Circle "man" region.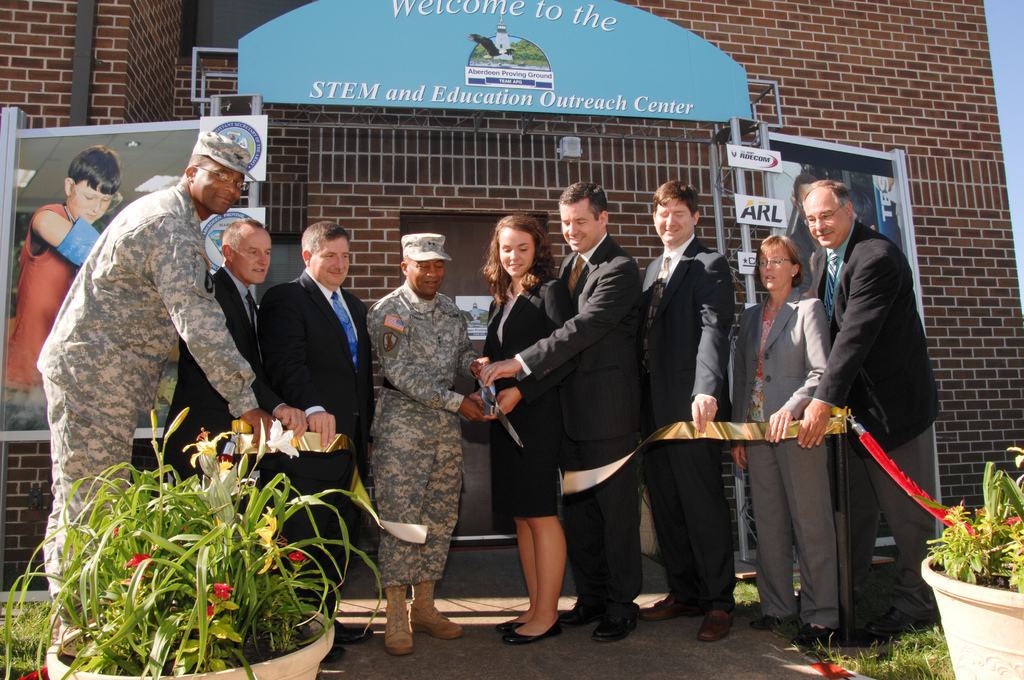
Region: x1=255, y1=218, x2=381, y2=624.
